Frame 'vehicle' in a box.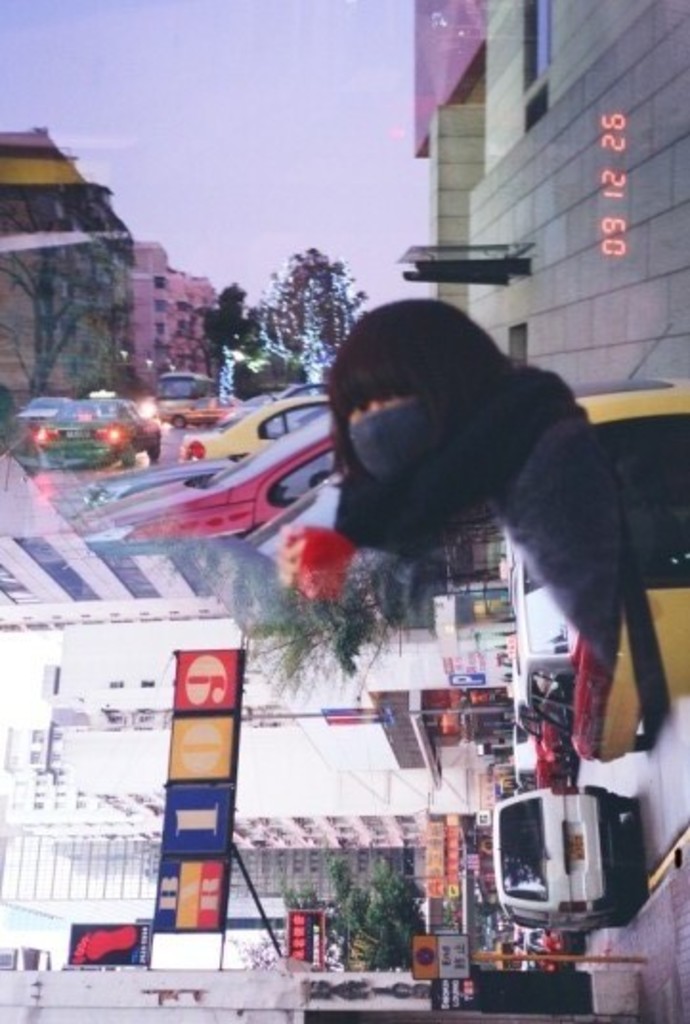
(left=520, top=543, right=583, bottom=671).
